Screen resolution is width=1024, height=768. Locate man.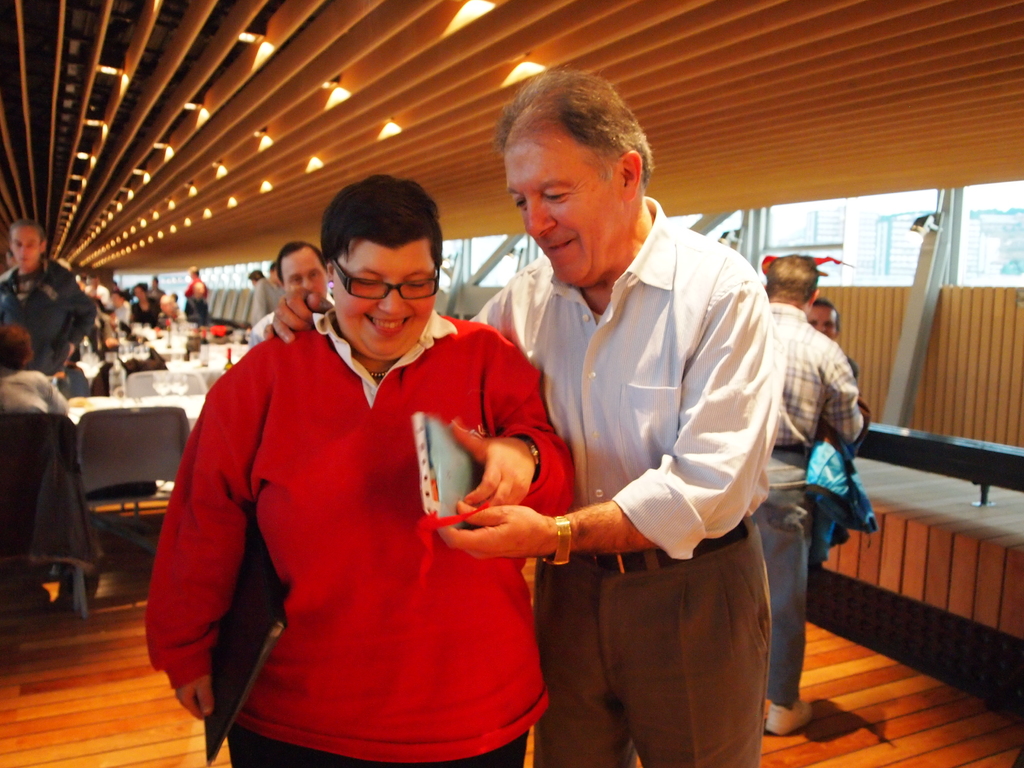
767,254,865,736.
